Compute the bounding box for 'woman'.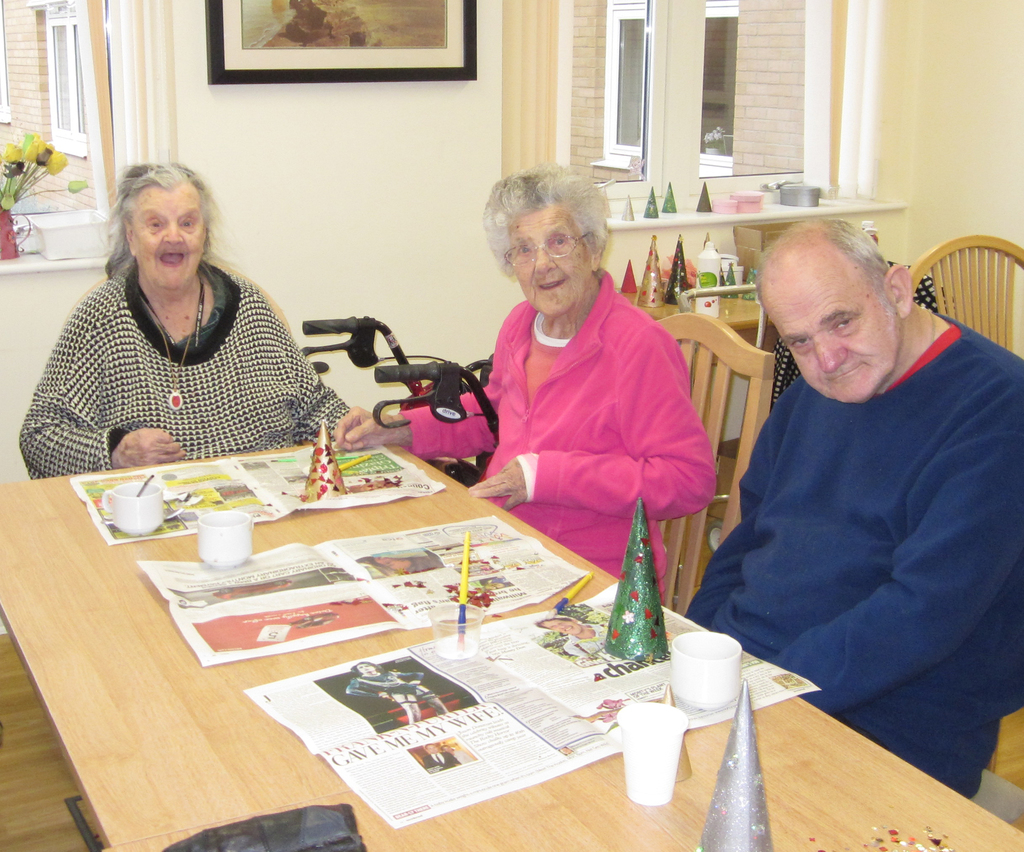
442 744 474 765.
